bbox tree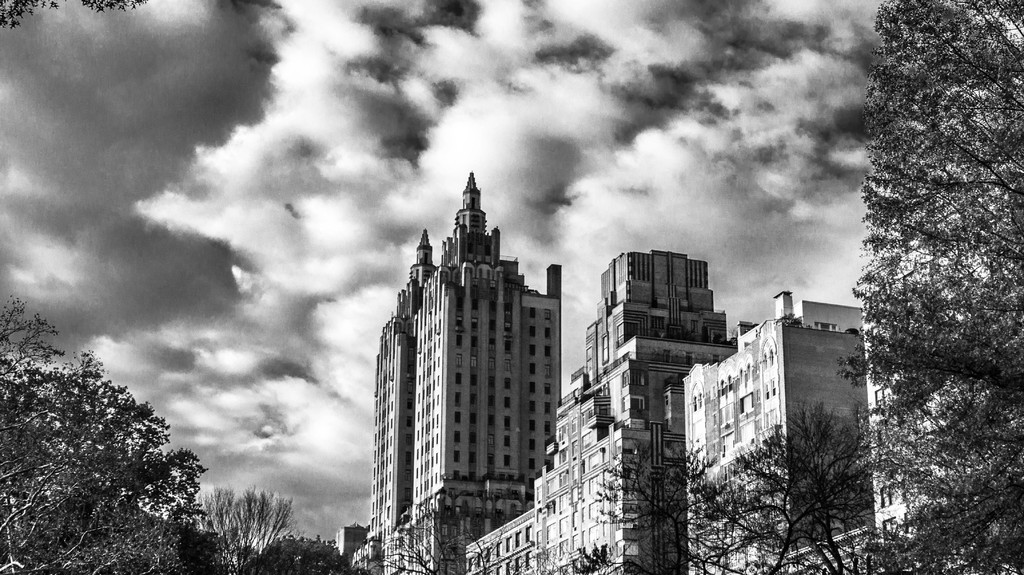
bbox=[250, 528, 370, 574]
